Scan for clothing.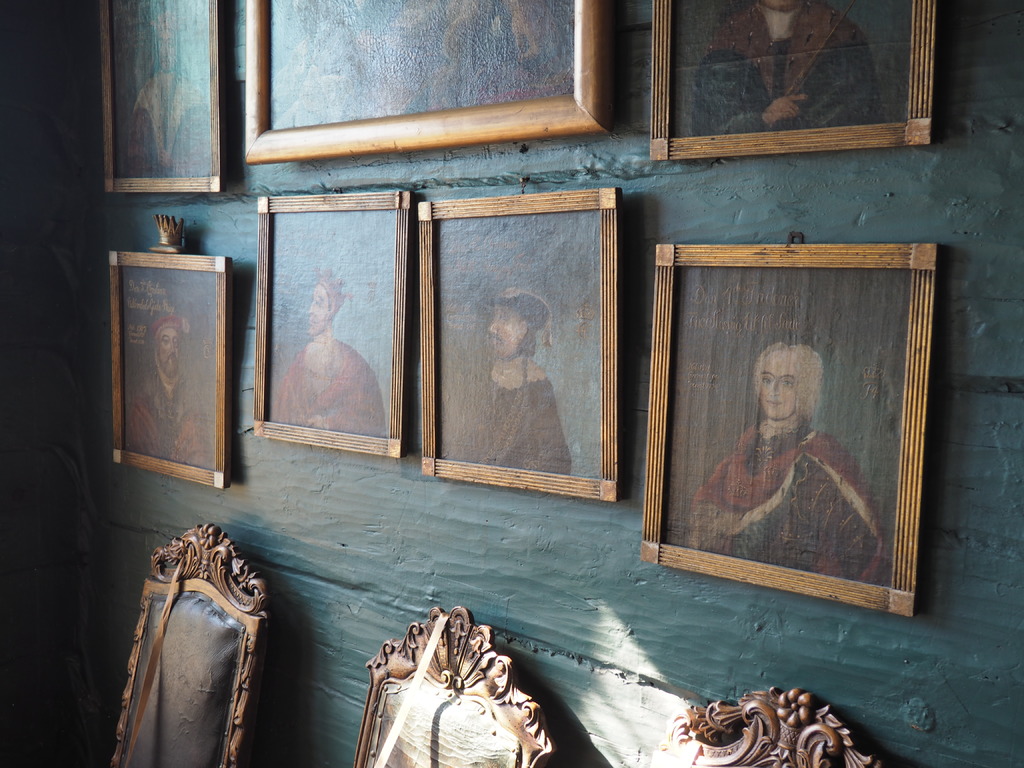
Scan result: {"left": 271, "top": 335, "right": 387, "bottom": 436}.
